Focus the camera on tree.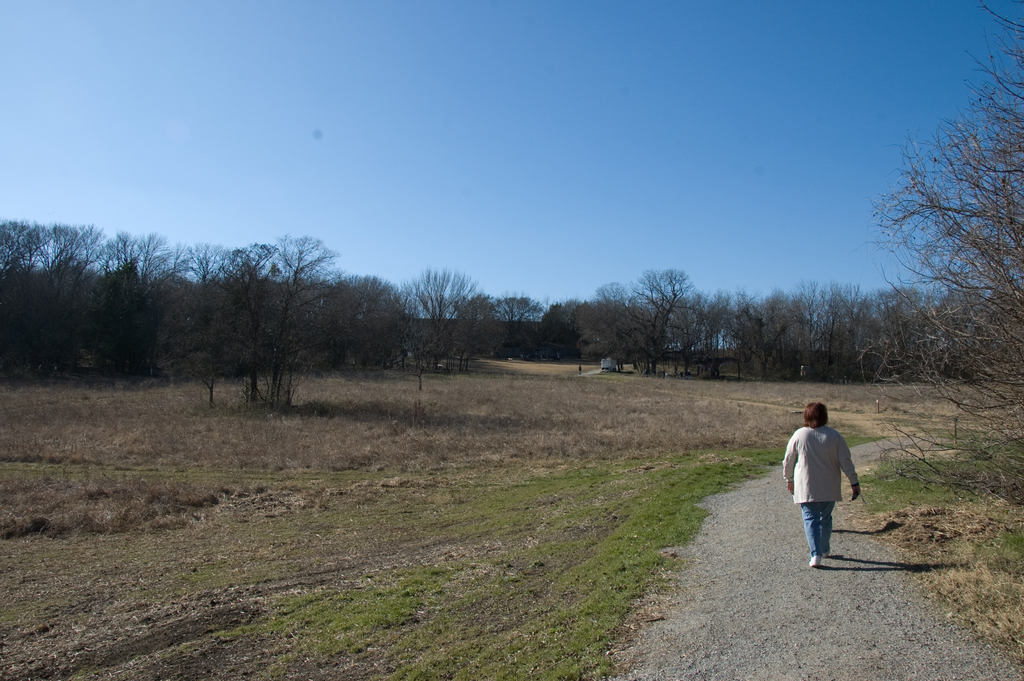
Focus region: rect(217, 220, 327, 410).
